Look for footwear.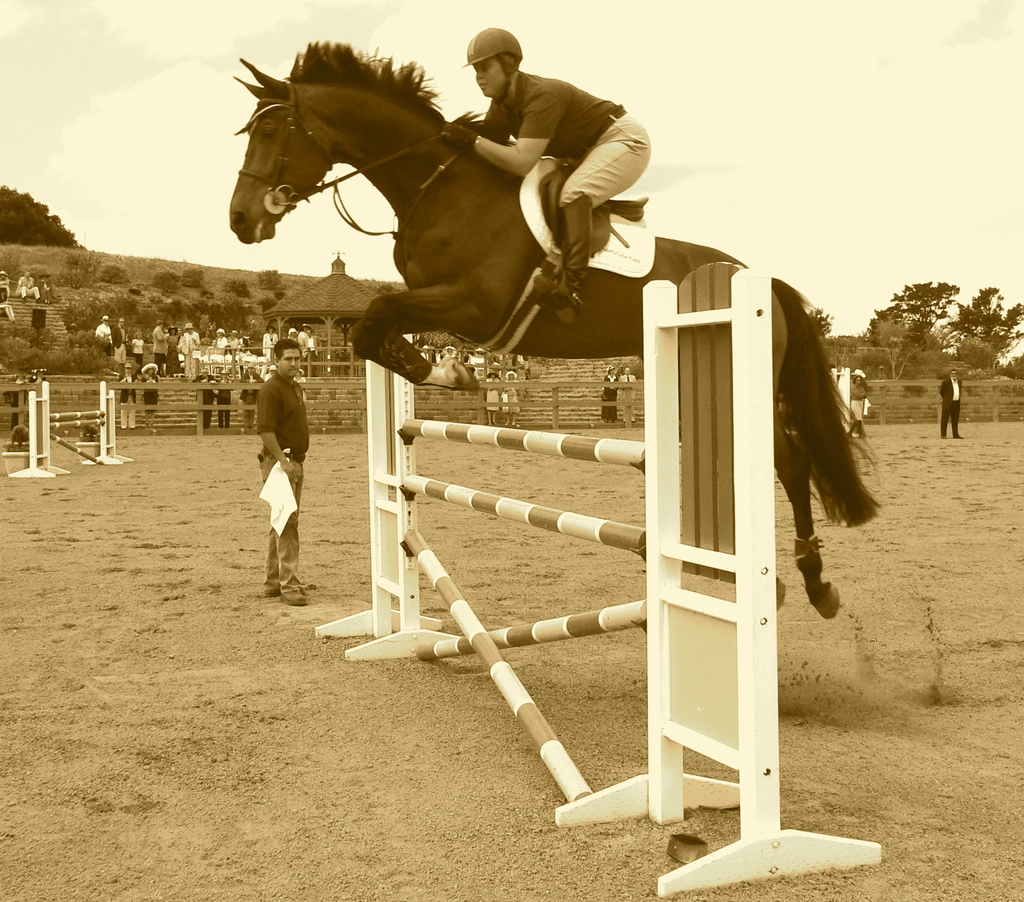
Found: (x1=537, y1=271, x2=579, y2=326).
